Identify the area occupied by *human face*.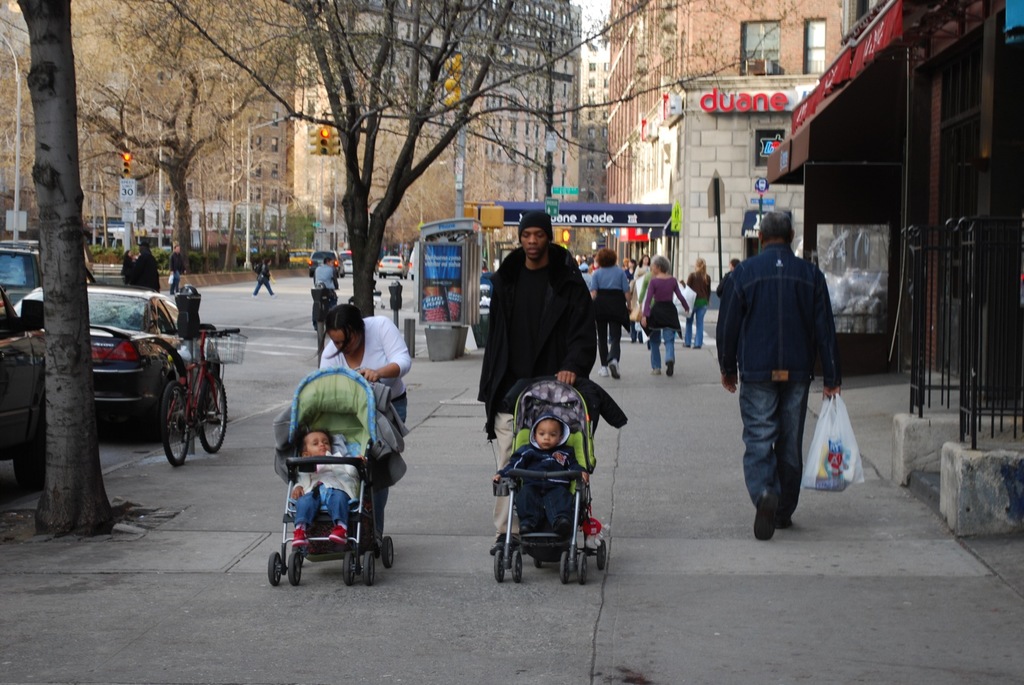
Area: 518/223/548/260.
